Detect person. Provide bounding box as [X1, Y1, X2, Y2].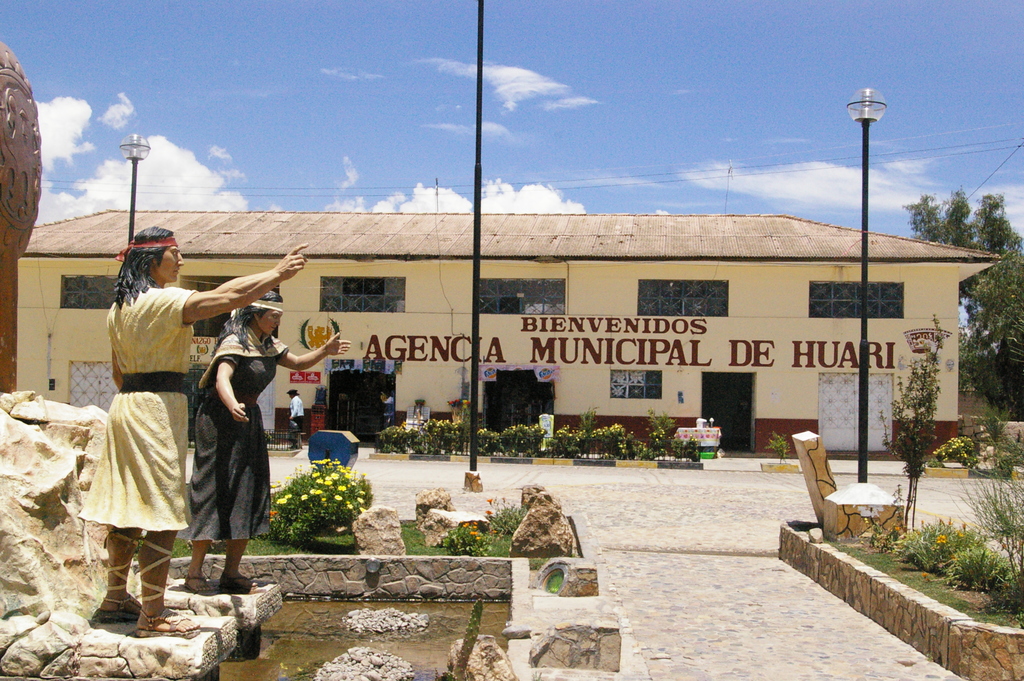
[180, 281, 348, 603].
